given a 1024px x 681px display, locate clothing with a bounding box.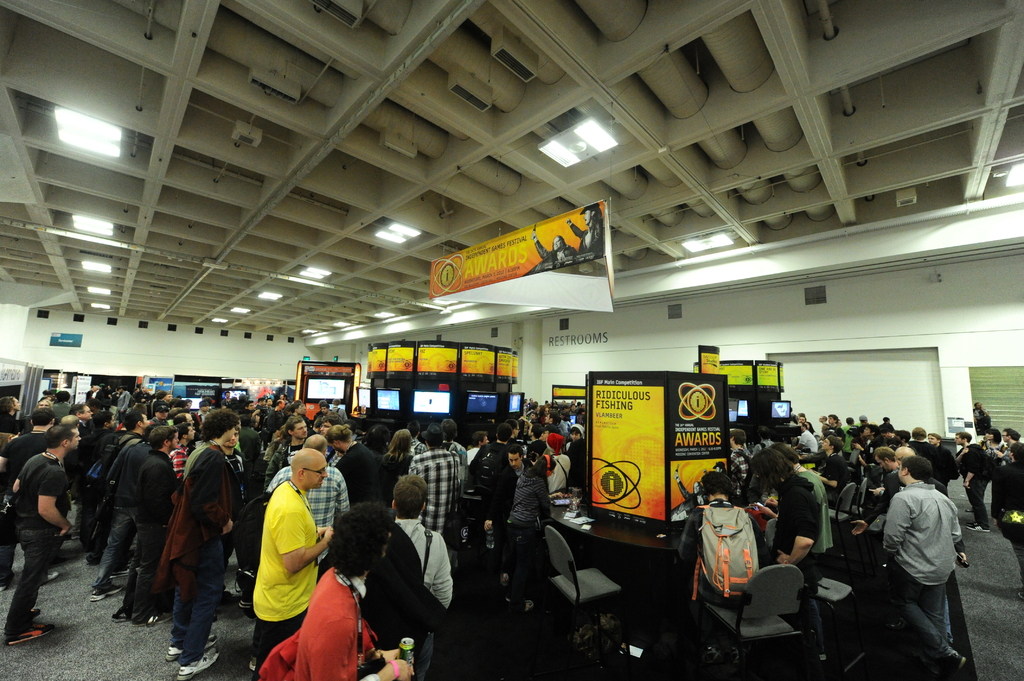
Located: 936:443:956:492.
